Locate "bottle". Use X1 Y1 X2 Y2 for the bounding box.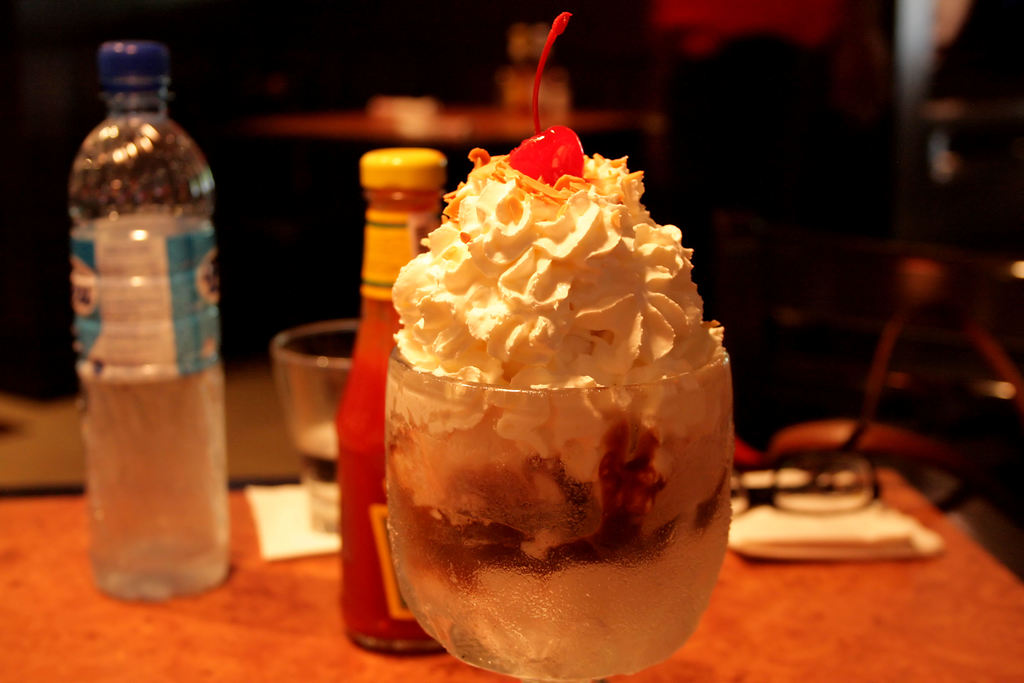
337 150 476 658.
